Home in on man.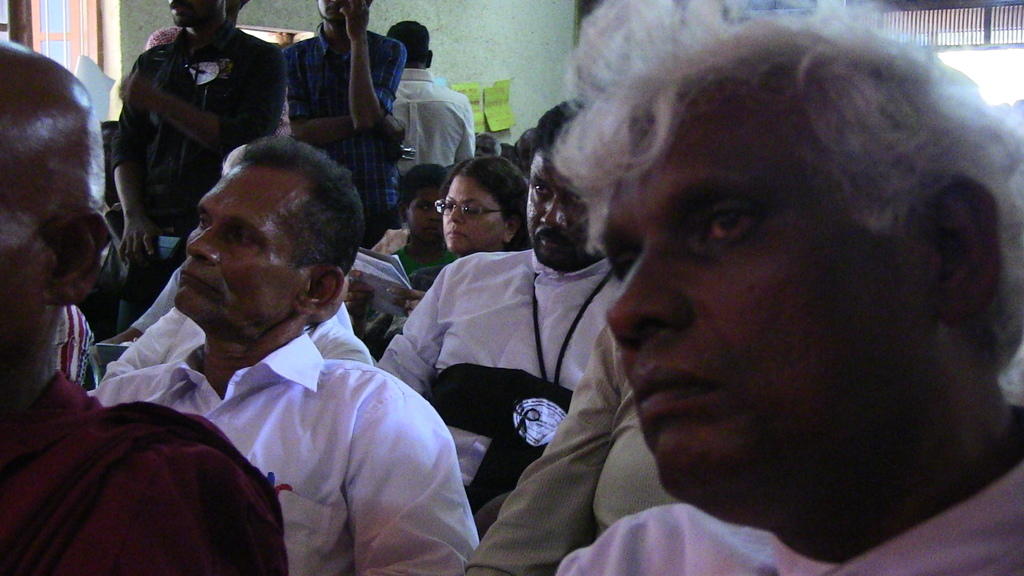
Homed in at {"left": 113, "top": 0, "right": 283, "bottom": 268}.
